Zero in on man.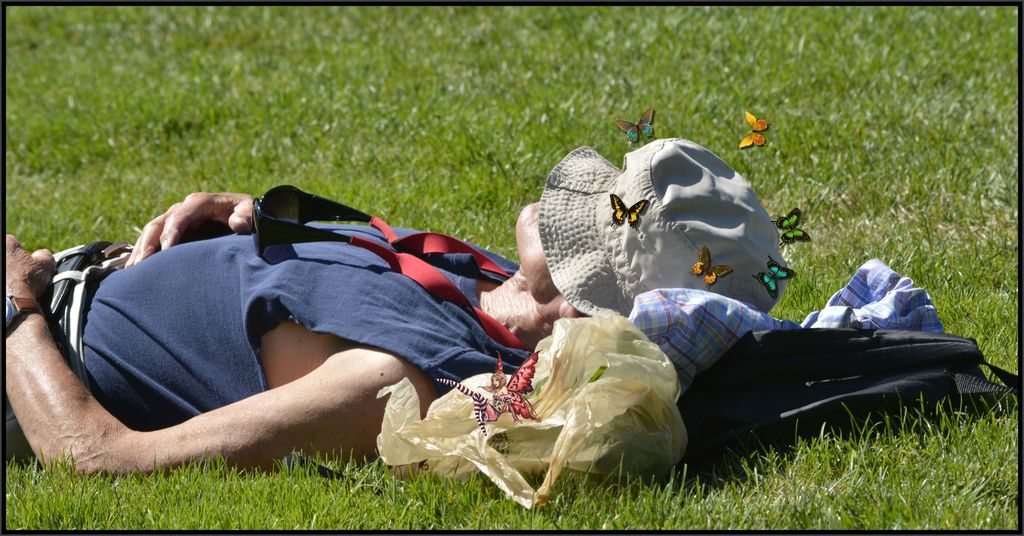
Zeroed in: 44,129,920,476.
